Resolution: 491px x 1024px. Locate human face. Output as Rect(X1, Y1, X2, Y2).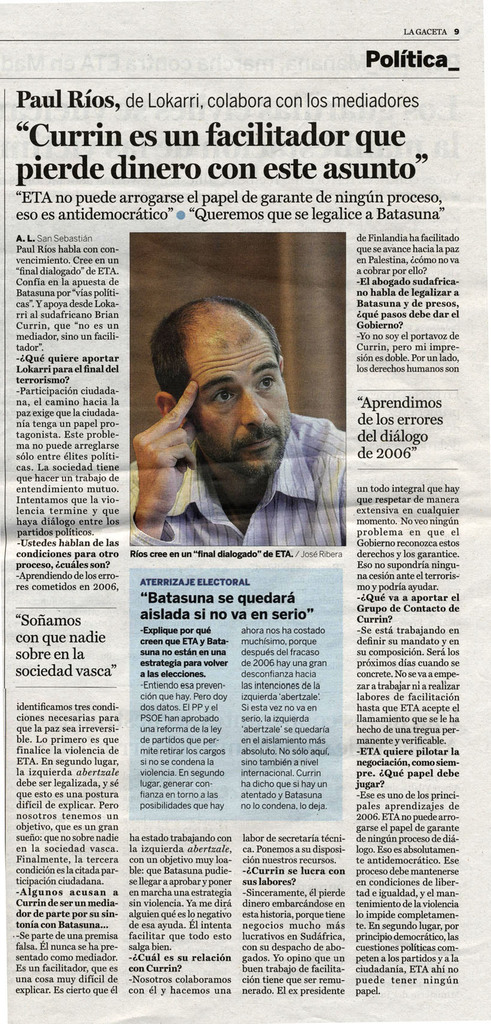
Rect(184, 305, 282, 466).
